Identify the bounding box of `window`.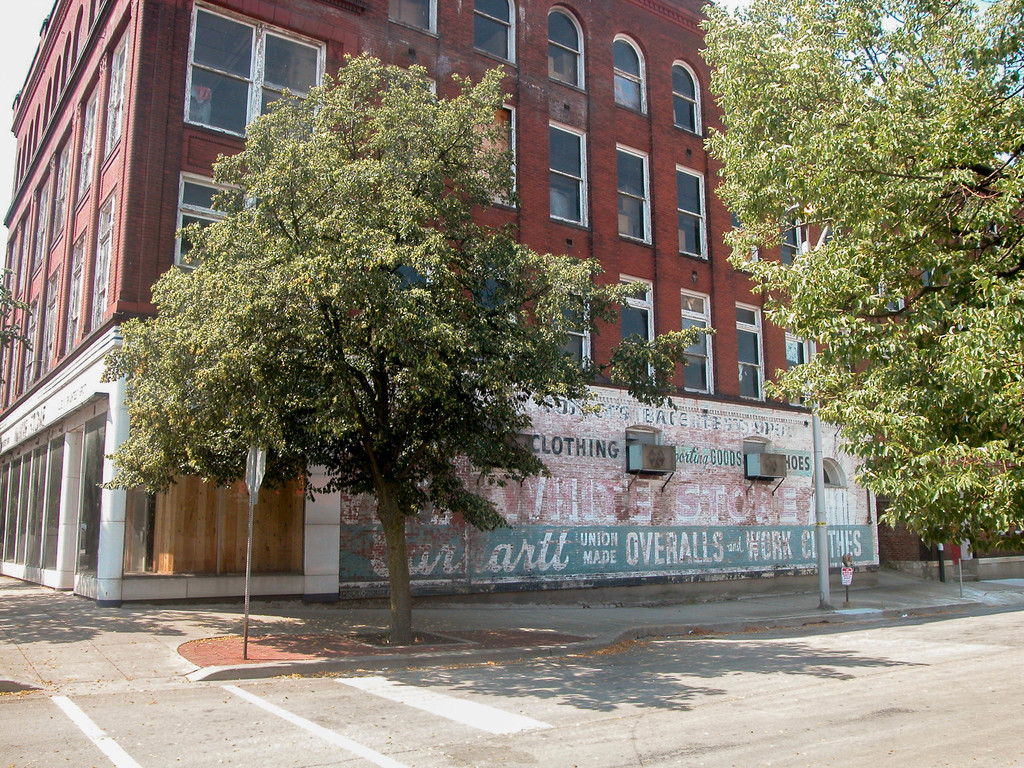
607 28 646 119.
